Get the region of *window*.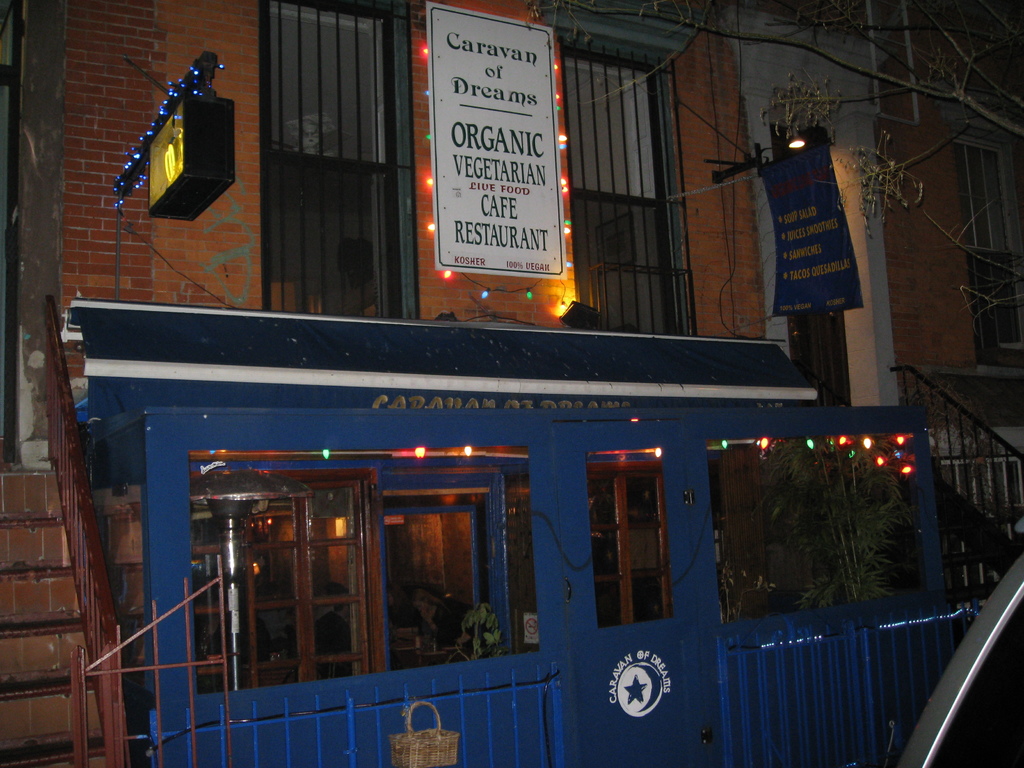
x1=945, y1=138, x2=1019, y2=248.
